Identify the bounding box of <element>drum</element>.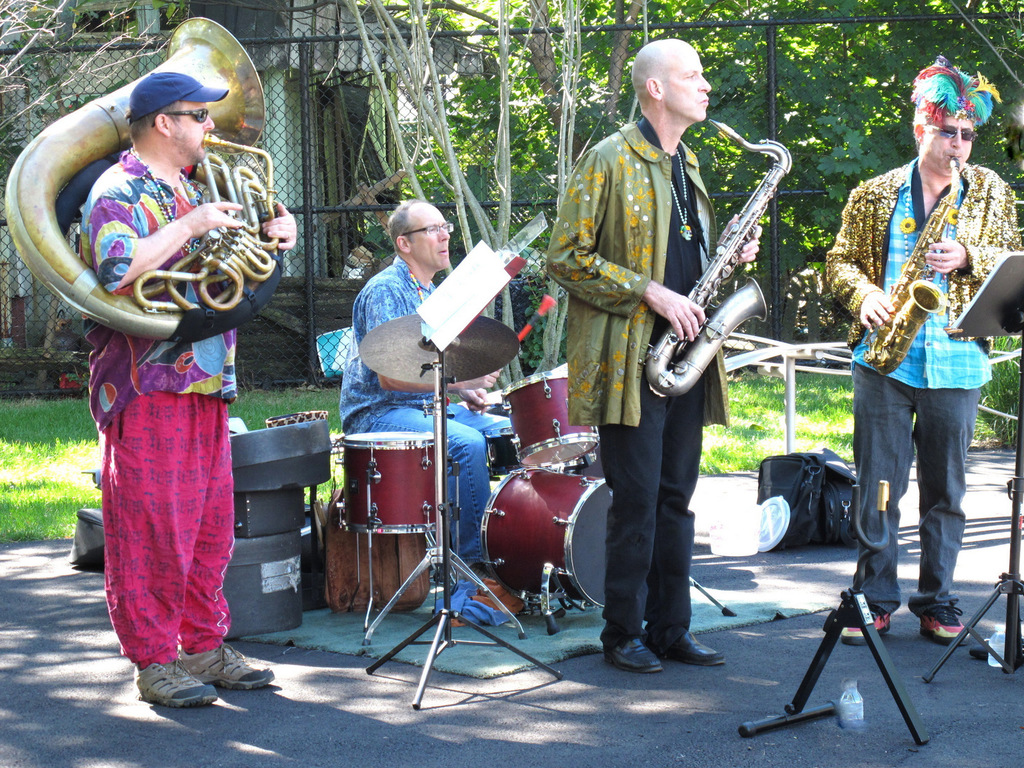
(499,369,600,468).
